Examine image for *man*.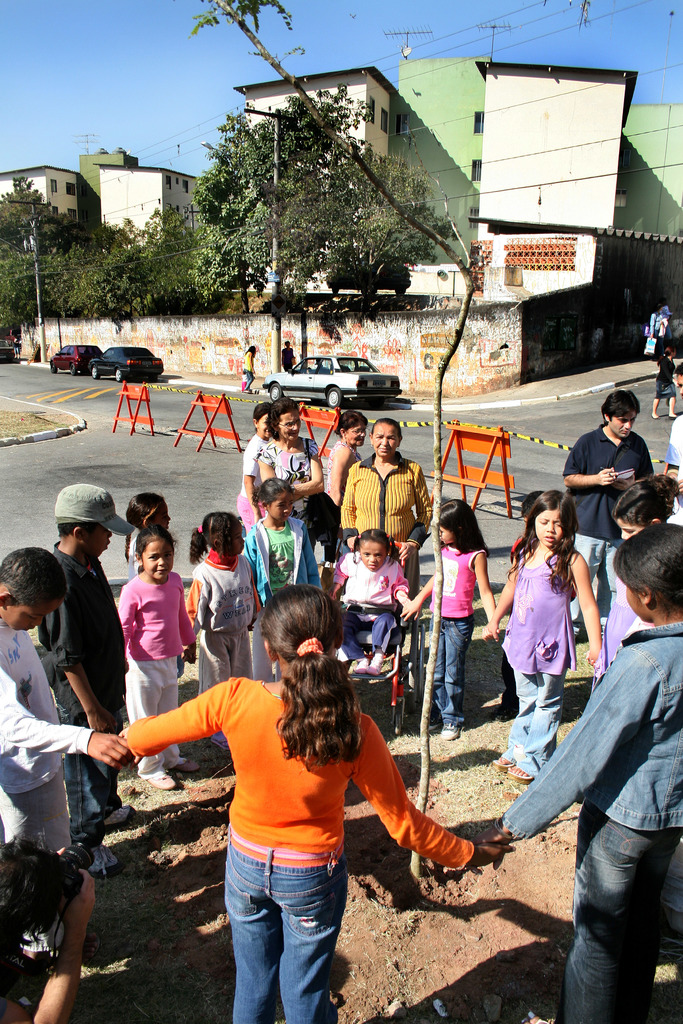
Examination result: 548:381:676:631.
